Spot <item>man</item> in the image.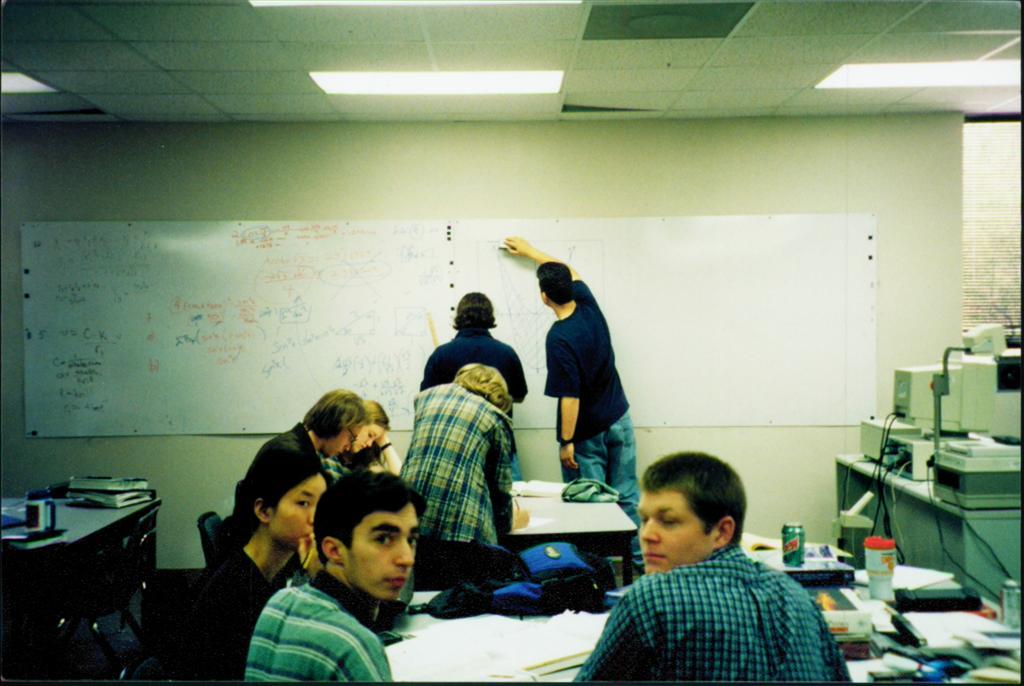
<item>man</item> found at bbox(539, 462, 837, 680).
